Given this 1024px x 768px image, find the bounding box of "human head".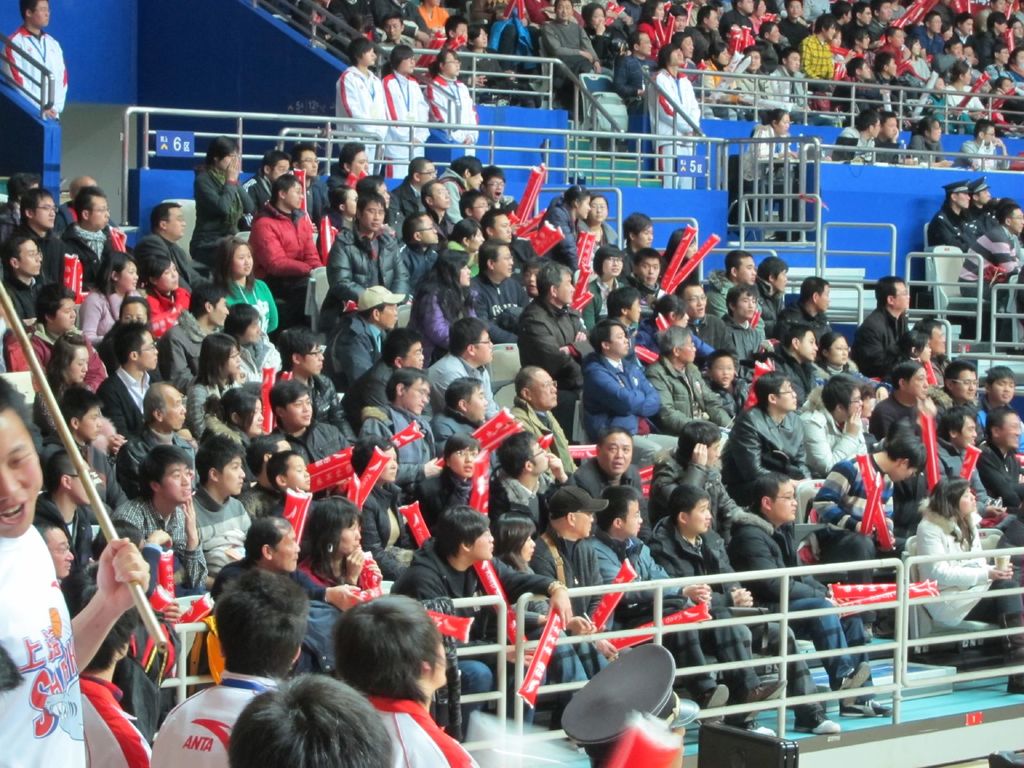
box=[784, 322, 819, 364].
